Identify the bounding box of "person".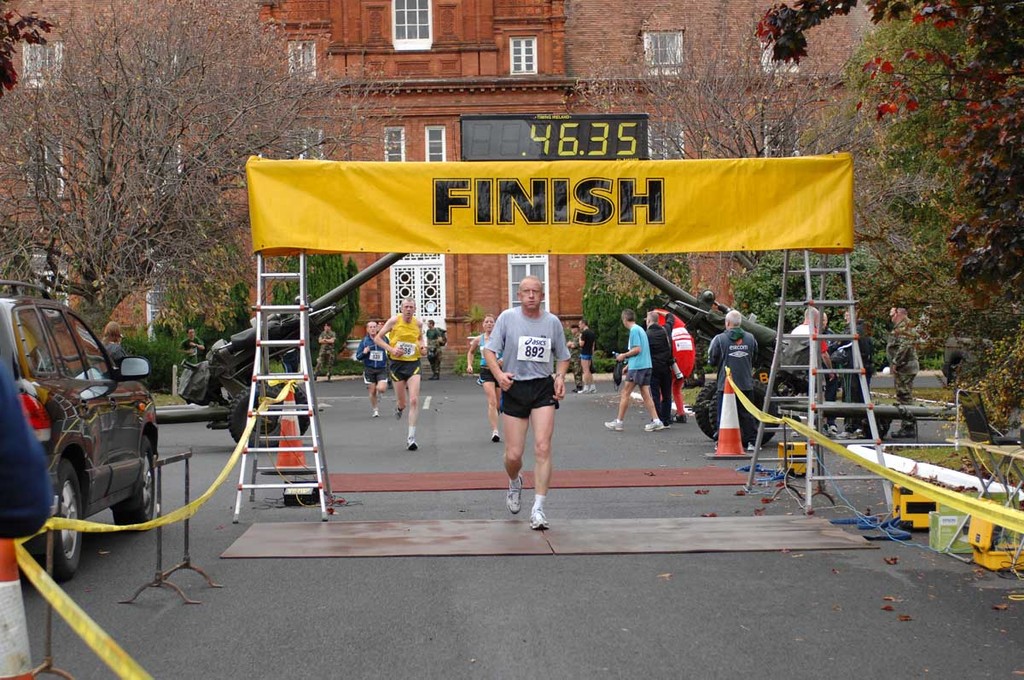
region(376, 300, 420, 454).
